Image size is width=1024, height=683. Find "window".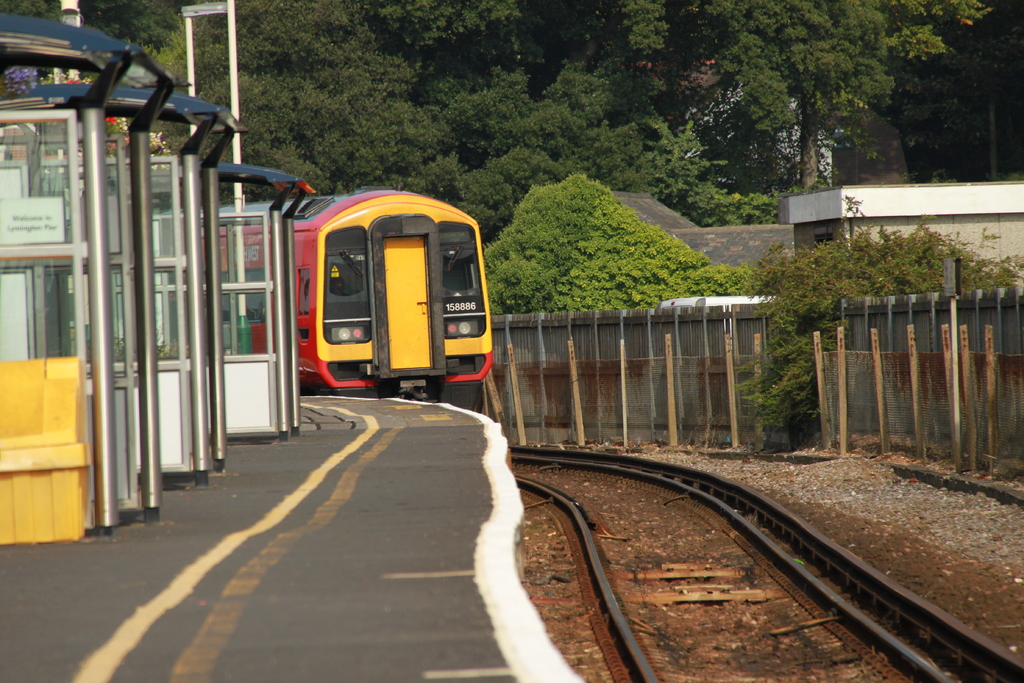
locate(0, 120, 73, 242).
